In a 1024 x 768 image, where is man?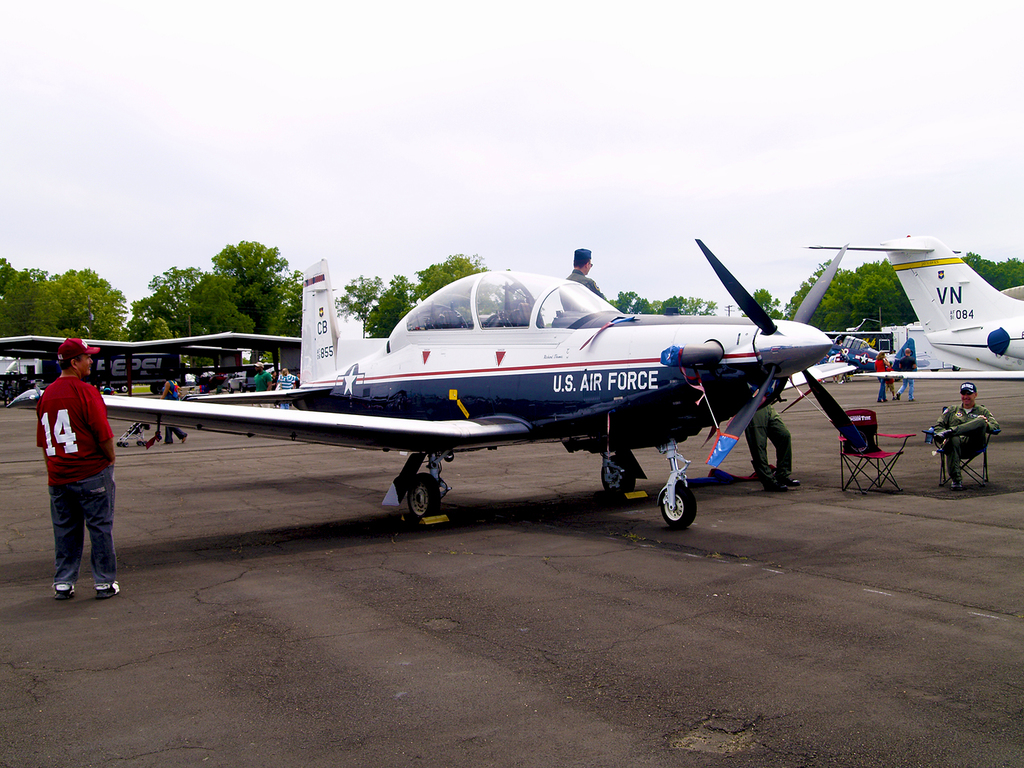
(251, 360, 279, 405).
